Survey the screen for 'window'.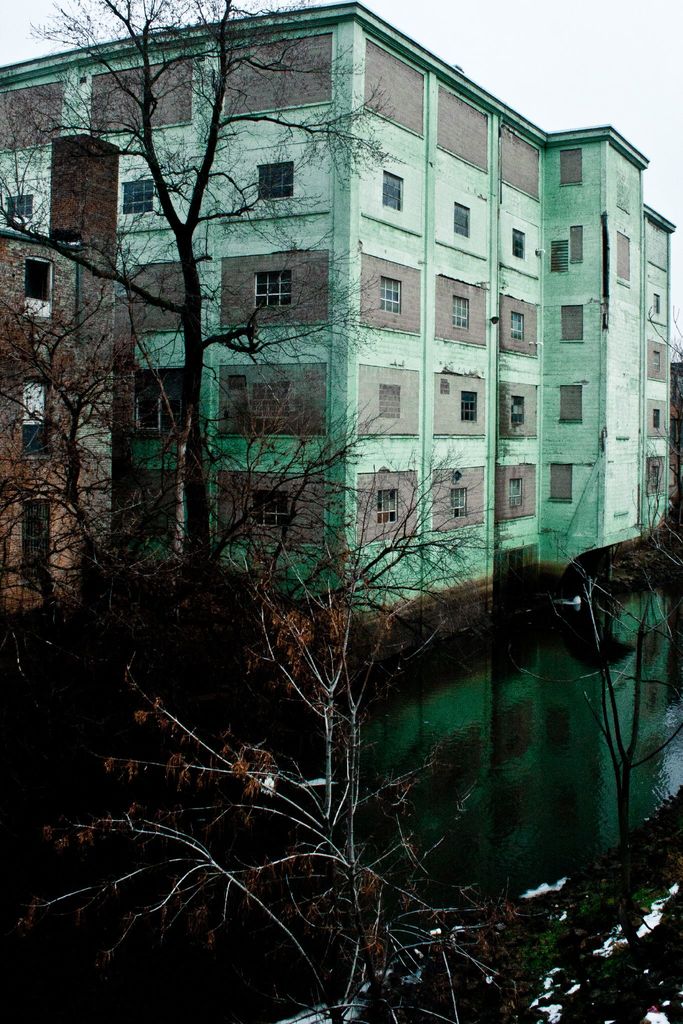
Survey found: crop(253, 266, 295, 303).
